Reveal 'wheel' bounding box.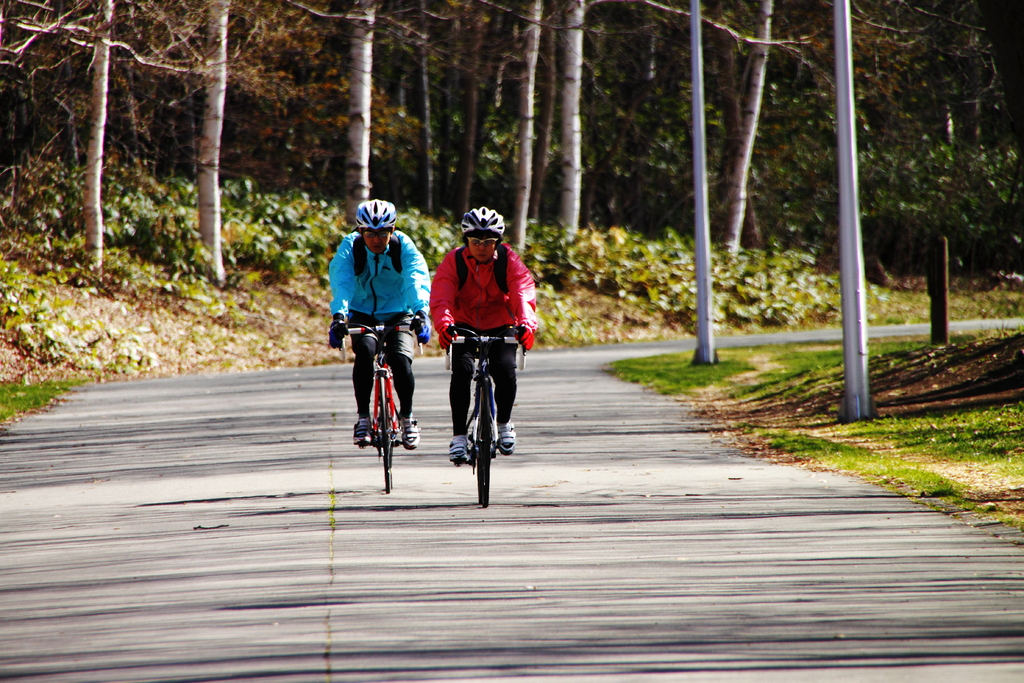
Revealed: 374, 368, 388, 488.
